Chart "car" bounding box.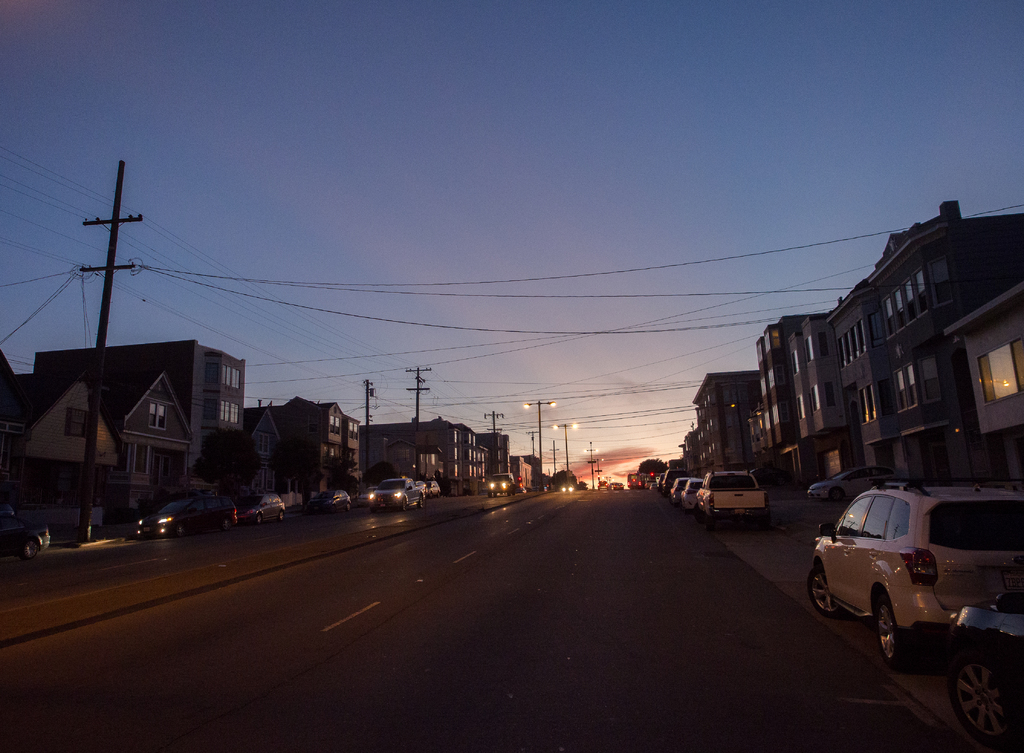
Charted: [806,466,909,500].
